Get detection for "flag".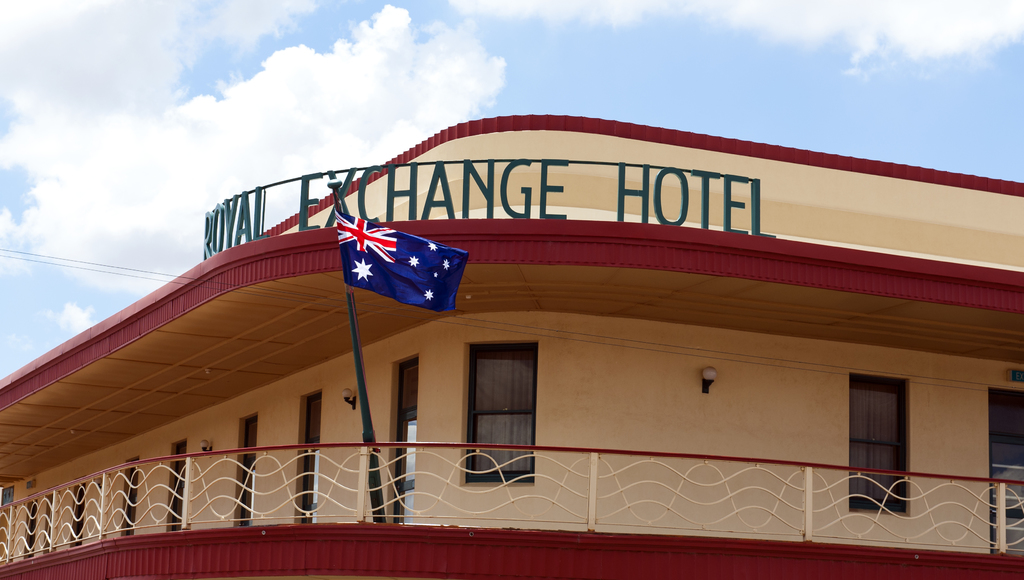
Detection: bbox=[333, 228, 460, 315].
